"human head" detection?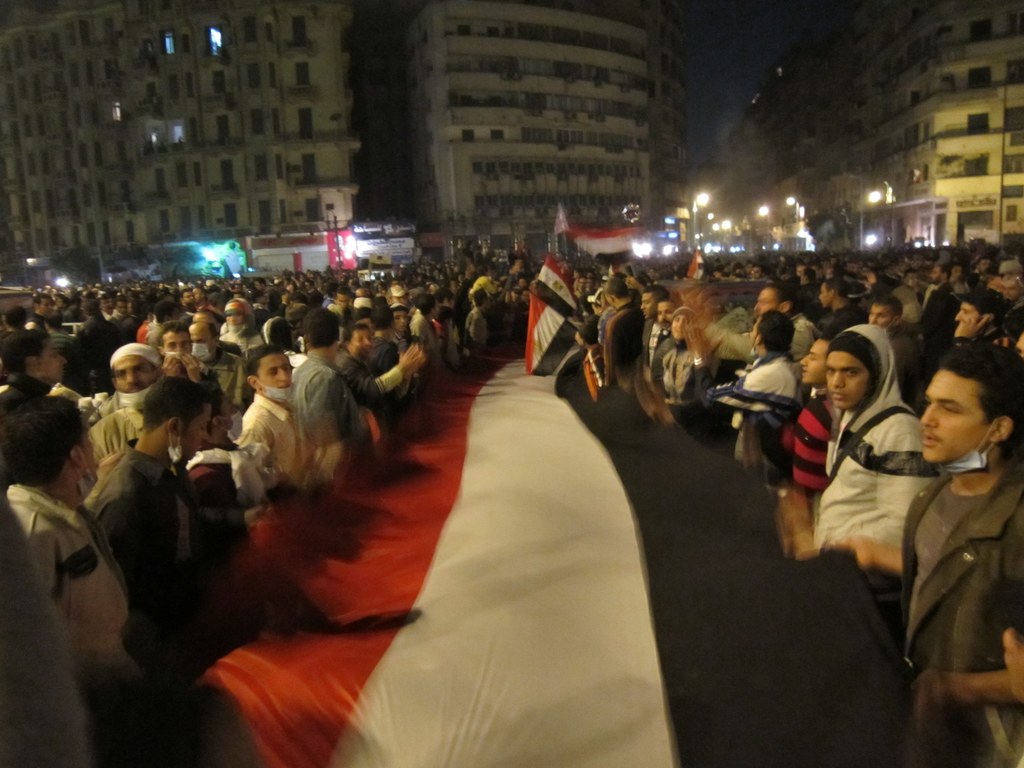
bbox(931, 262, 947, 286)
